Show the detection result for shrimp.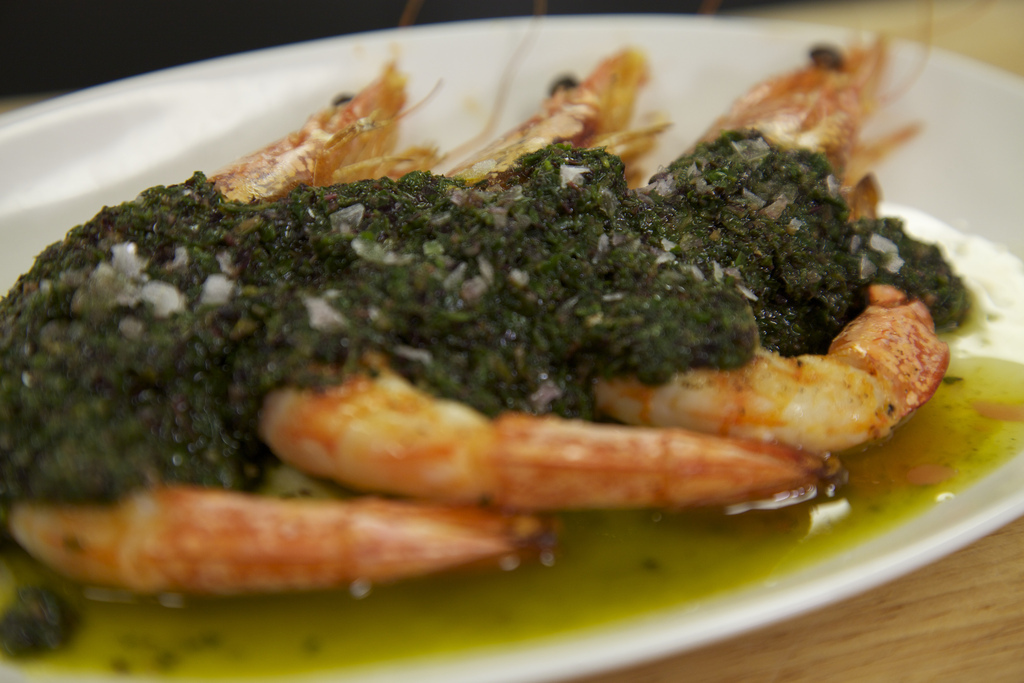
l=0, t=0, r=540, b=606.
